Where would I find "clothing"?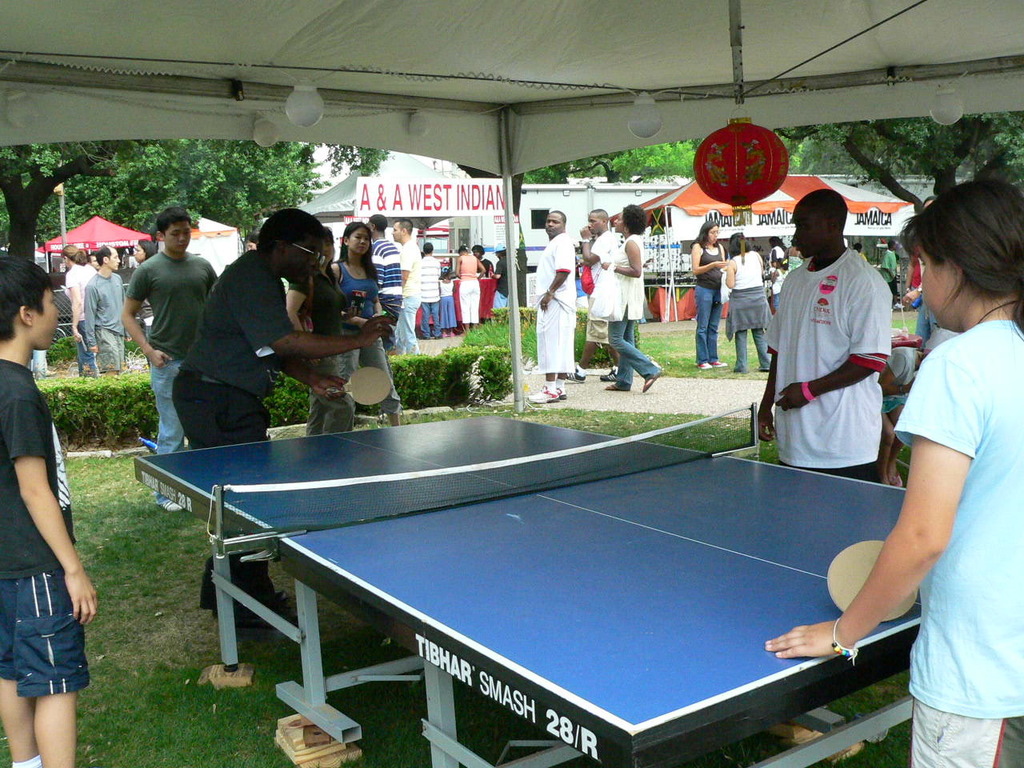
At left=725, top=242, right=772, bottom=379.
